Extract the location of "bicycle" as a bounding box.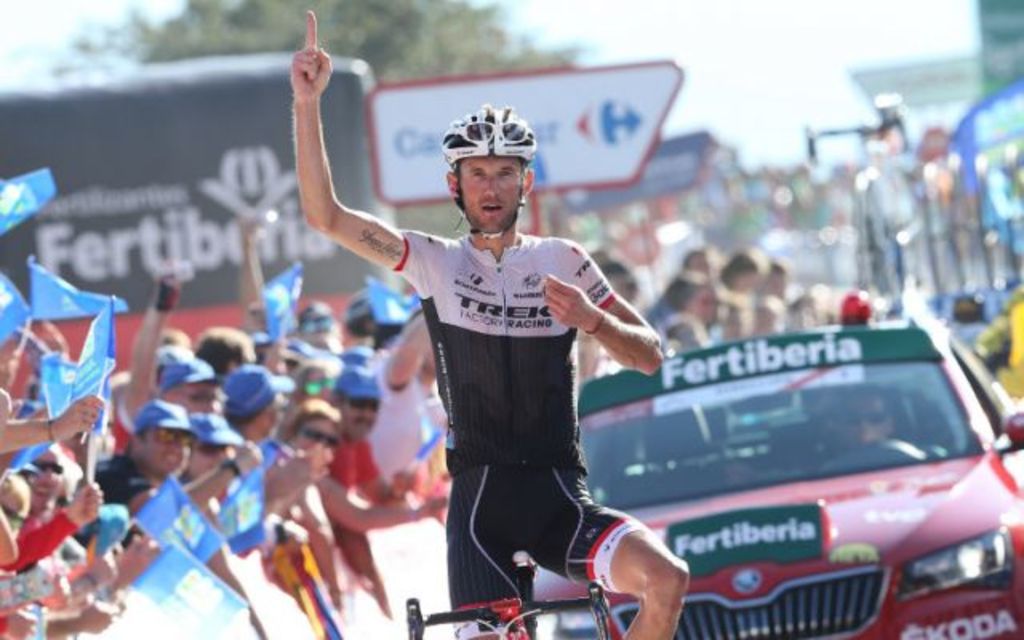
box(405, 549, 611, 638).
